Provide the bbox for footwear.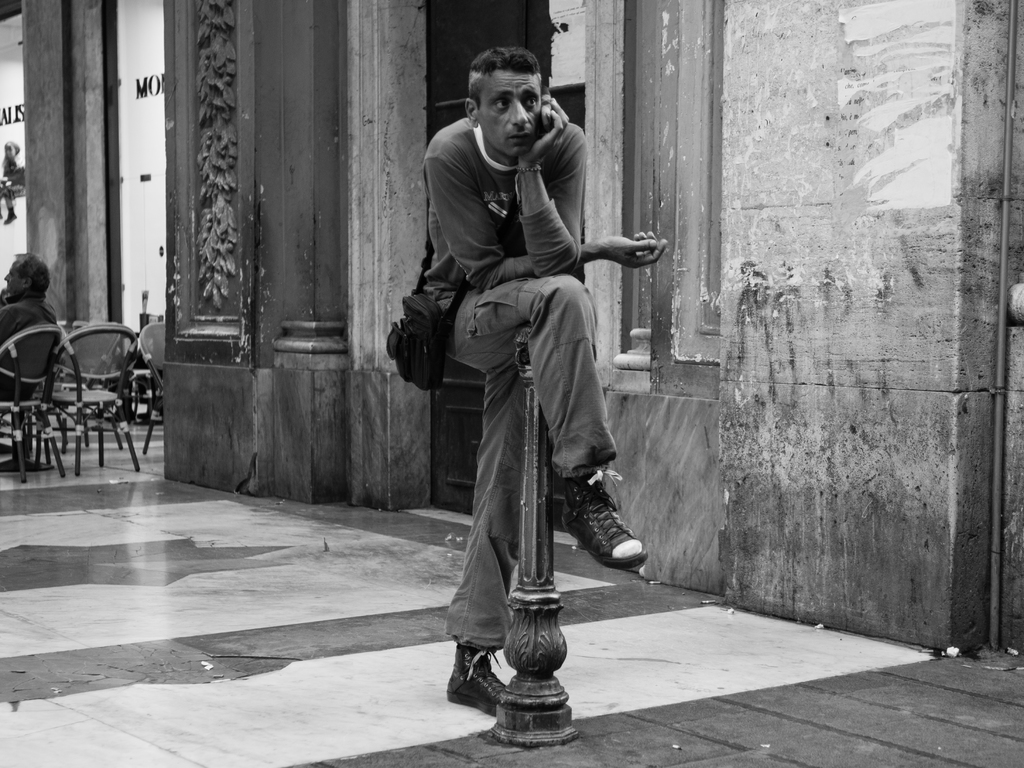
left=442, top=641, right=522, bottom=723.
